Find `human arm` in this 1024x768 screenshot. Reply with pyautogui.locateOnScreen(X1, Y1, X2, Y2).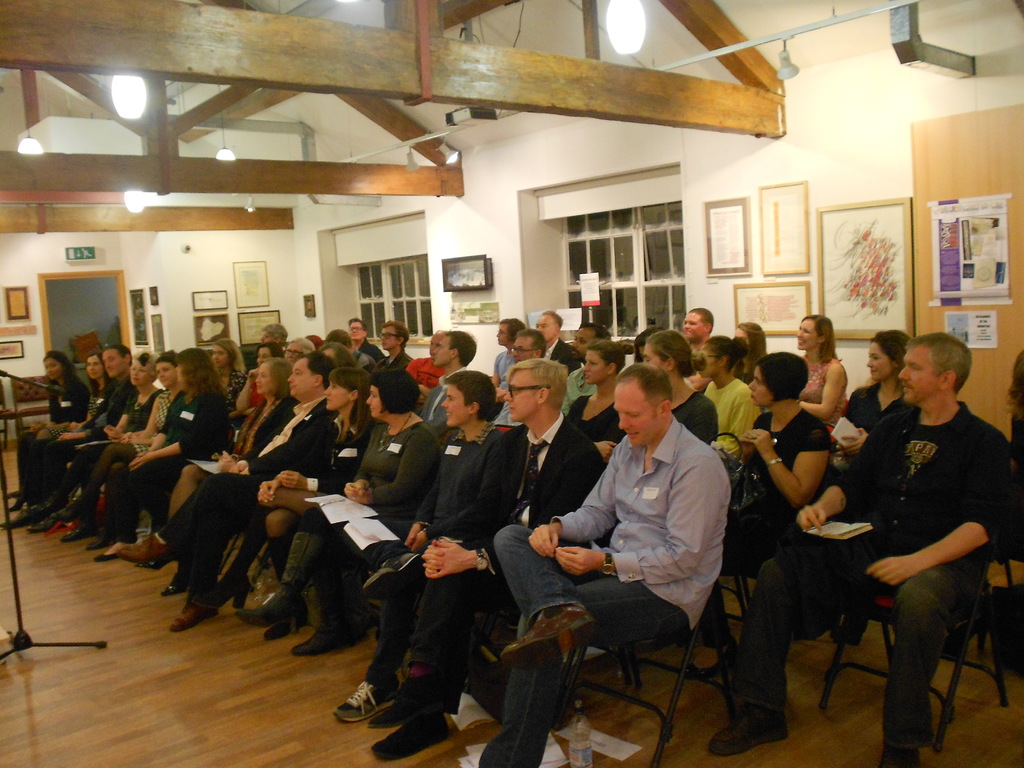
pyautogui.locateOnScreen(799, 358, 847, 418).
